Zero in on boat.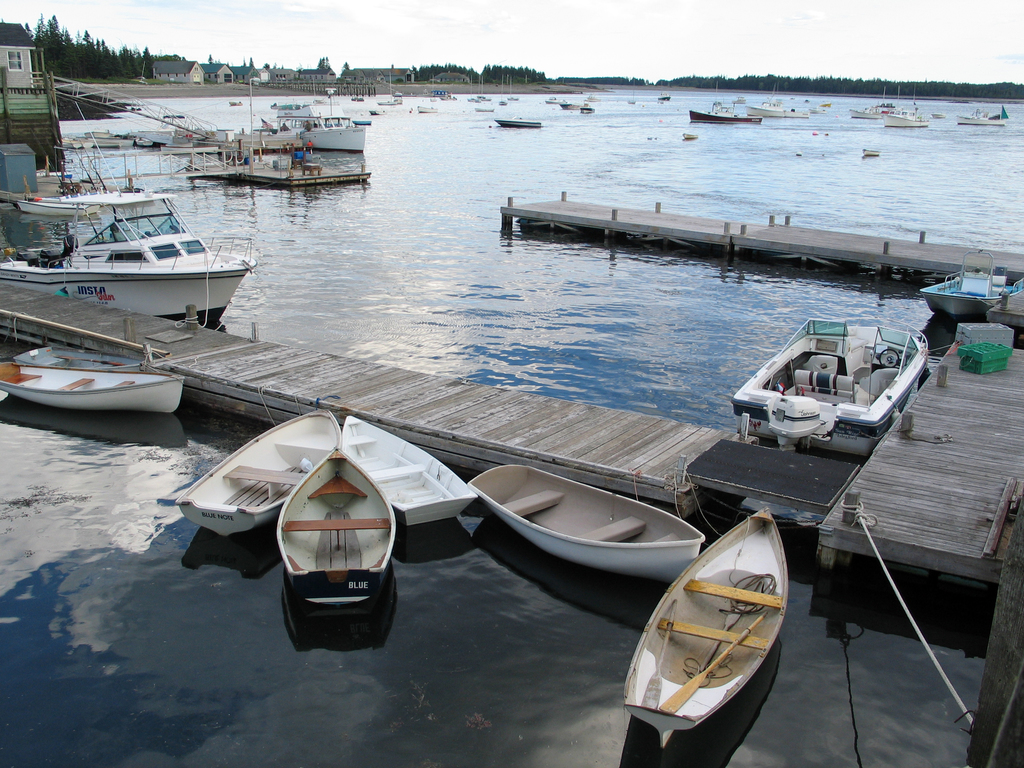
Zeroed in: (0, 358, 188, 415).
